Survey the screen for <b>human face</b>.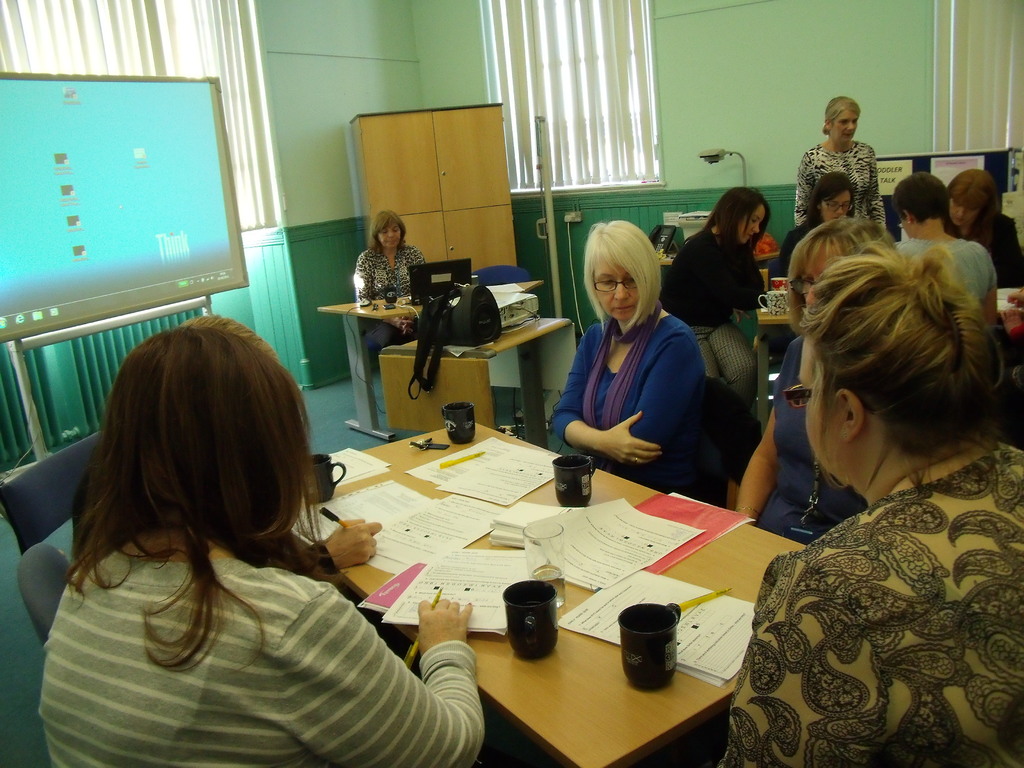
Survey found: bbox(797, 342, 842, 484).
